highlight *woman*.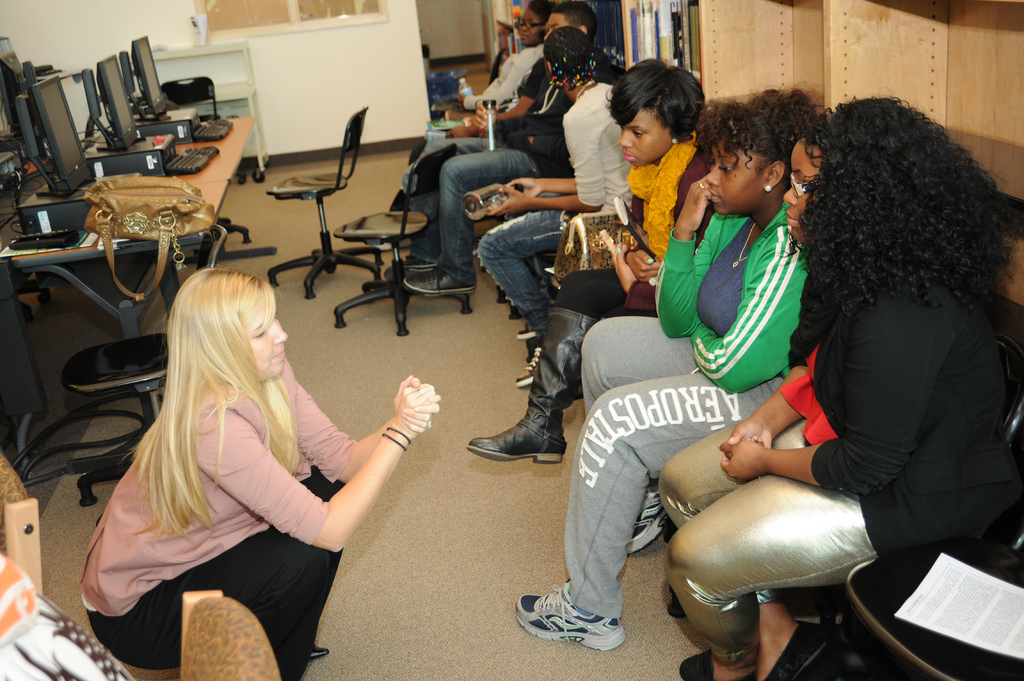
Highlighted region: pyautogui.locateOnScreen(460, 57, 710, 468).
